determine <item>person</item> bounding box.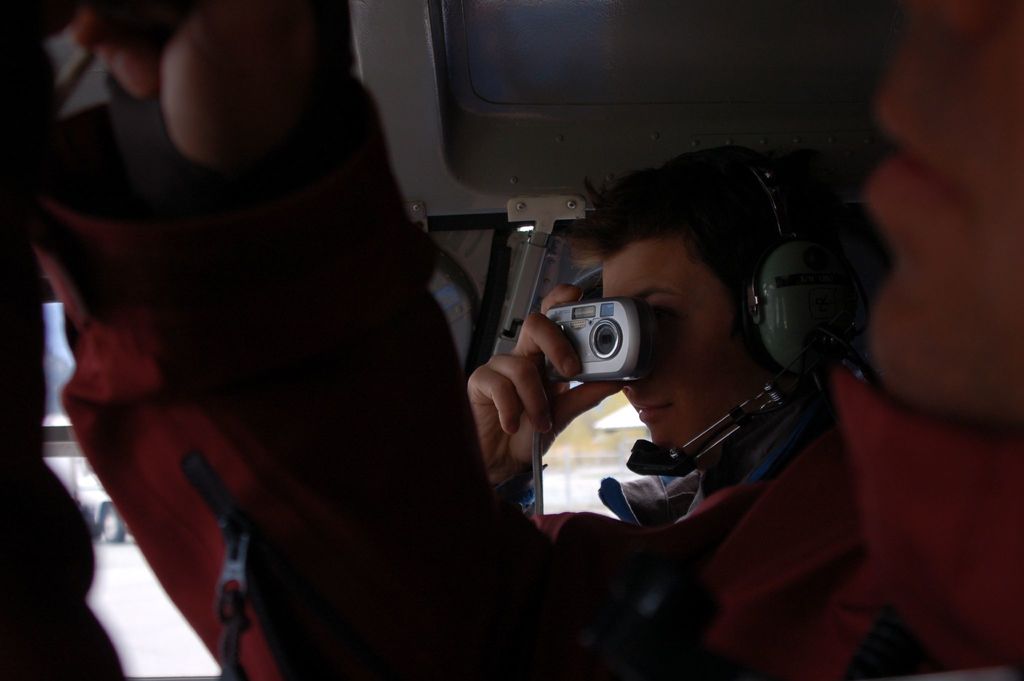
Determined: bbox=(529, 136, 902, 563).
